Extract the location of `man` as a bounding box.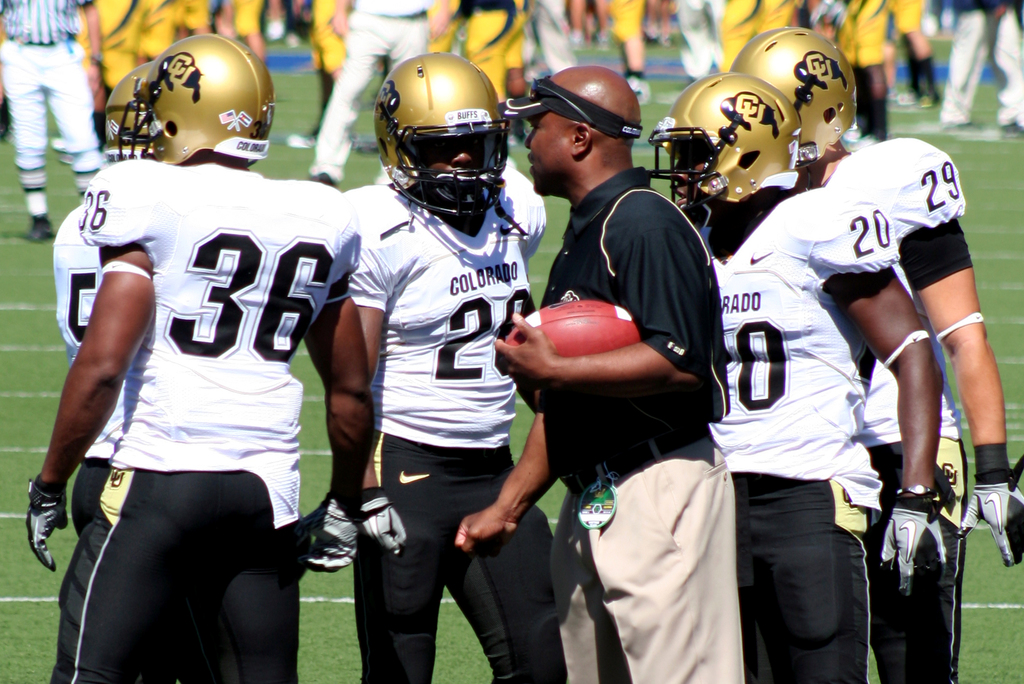
(19, 32, 378, 683).
